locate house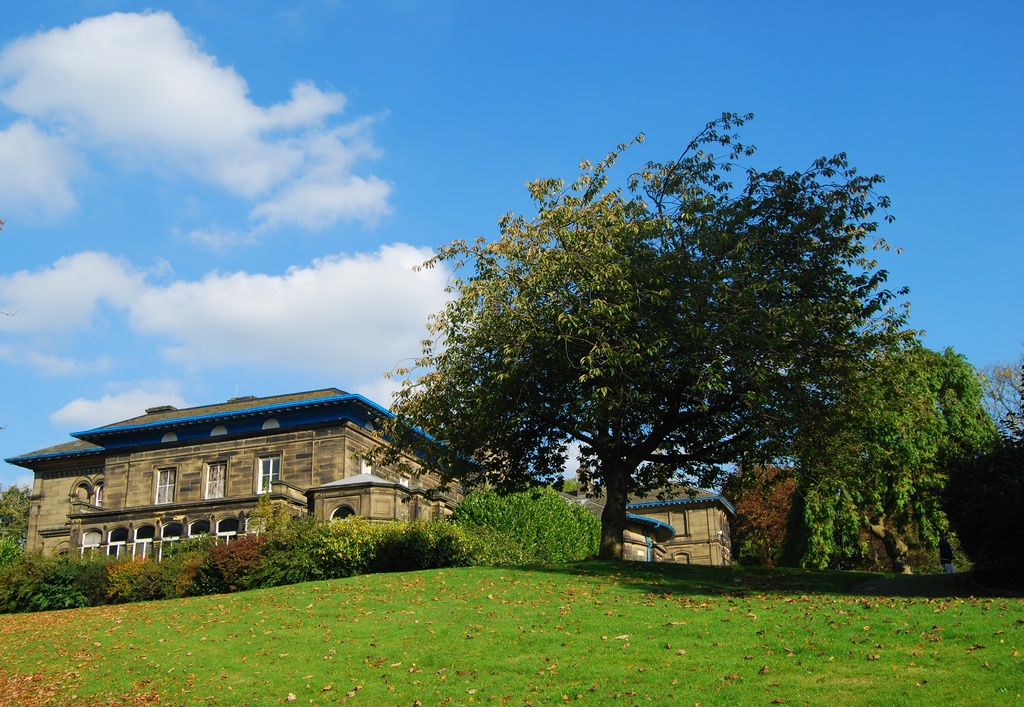
5:386:732:562
